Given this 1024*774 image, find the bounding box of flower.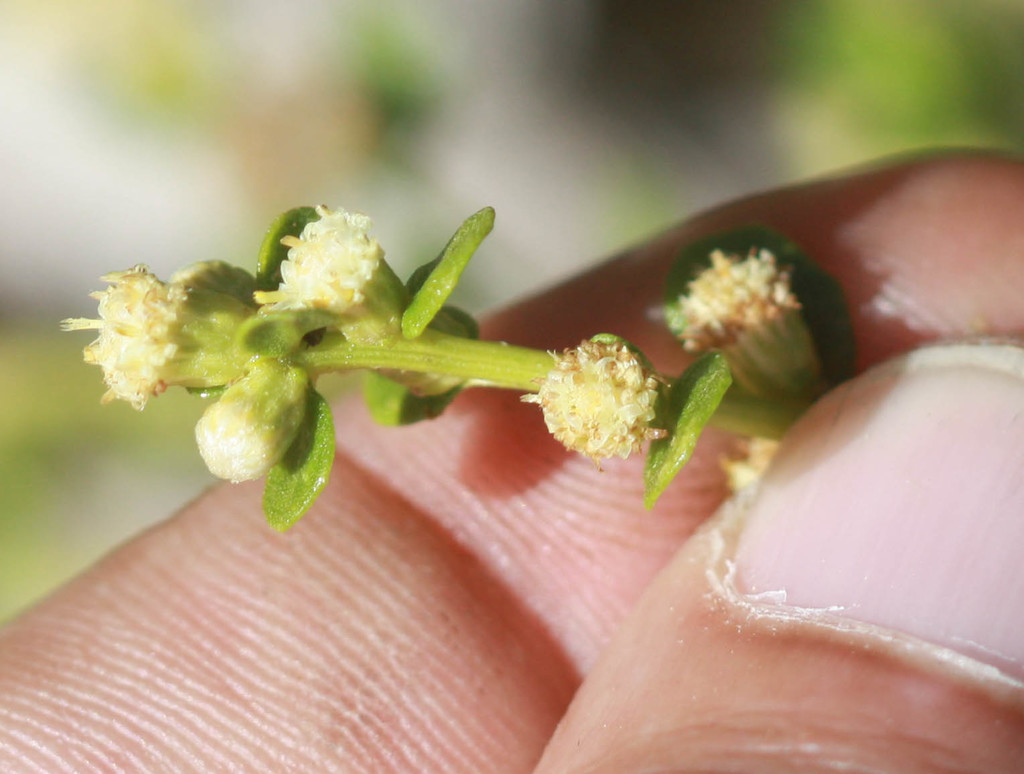
(520, 337, 669, 464).
